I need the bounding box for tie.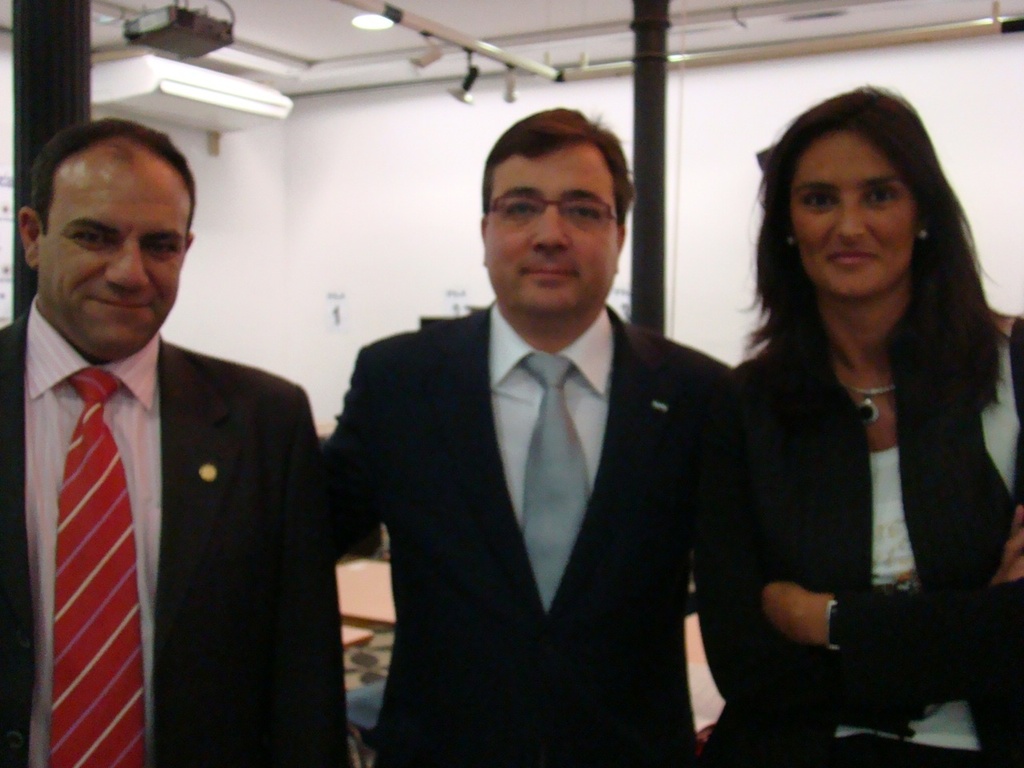
Here it is: <bbox>517, 346, 594, 613</bbox>.
